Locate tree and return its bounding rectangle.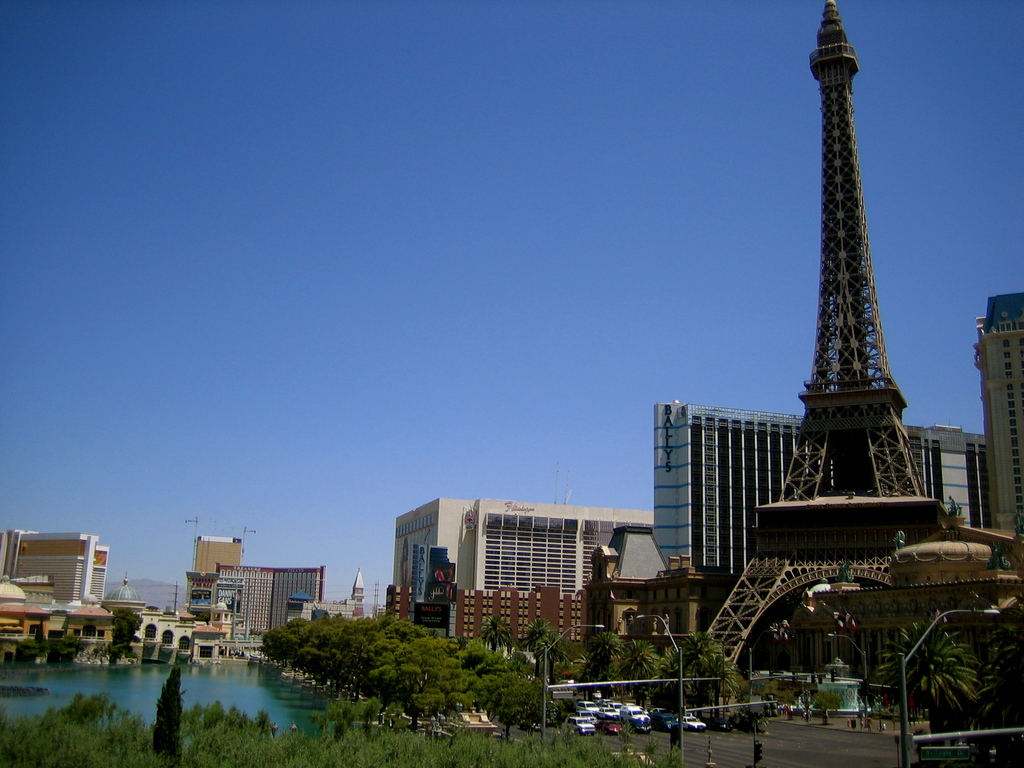
box(685, 631, 722, 712).
